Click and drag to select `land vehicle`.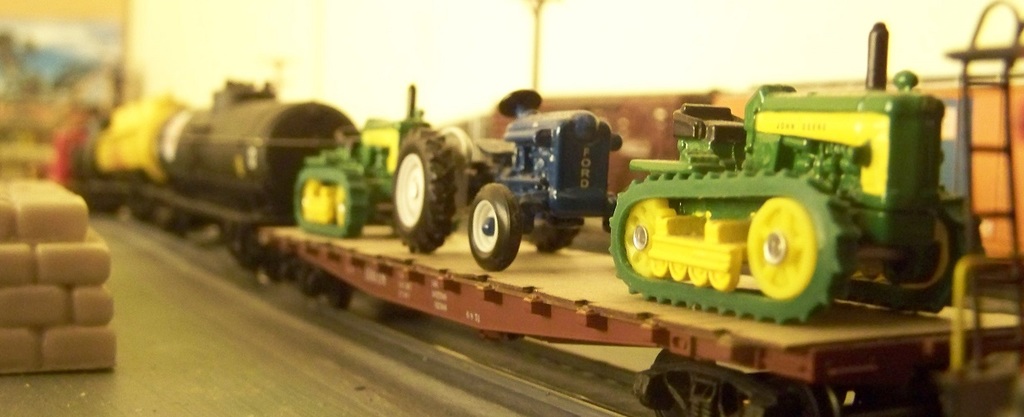
Selection: l=600, t=80, r=975, b=322.
